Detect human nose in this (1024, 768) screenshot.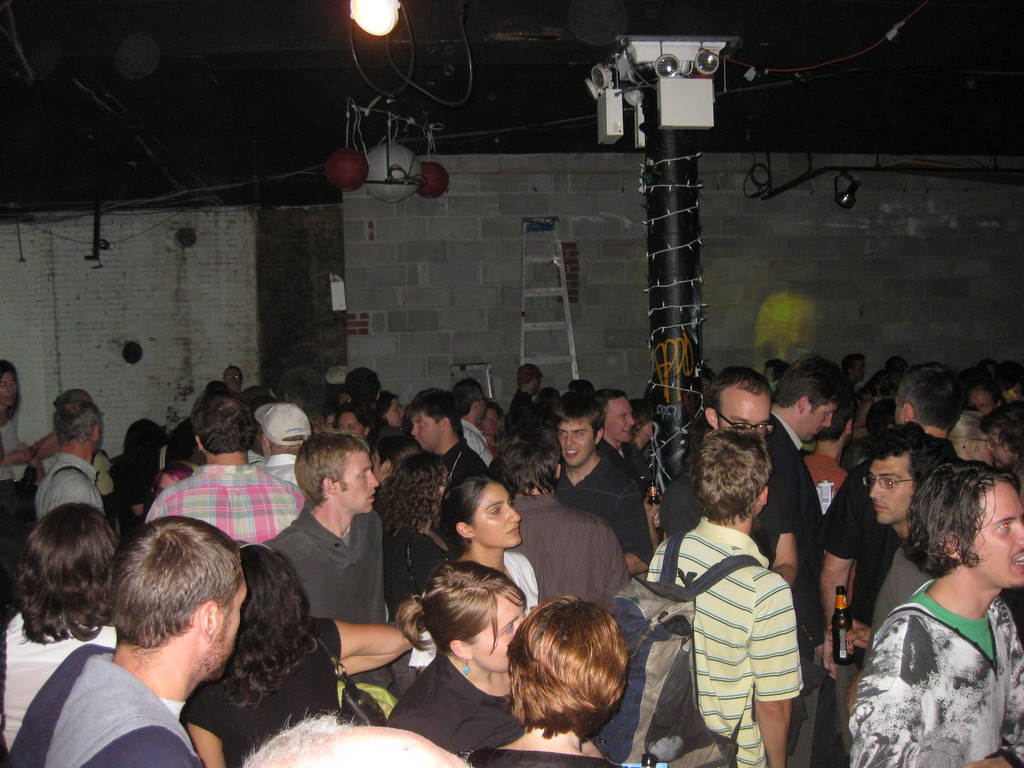
Detection: bbox(490, 420, 494, 428).
